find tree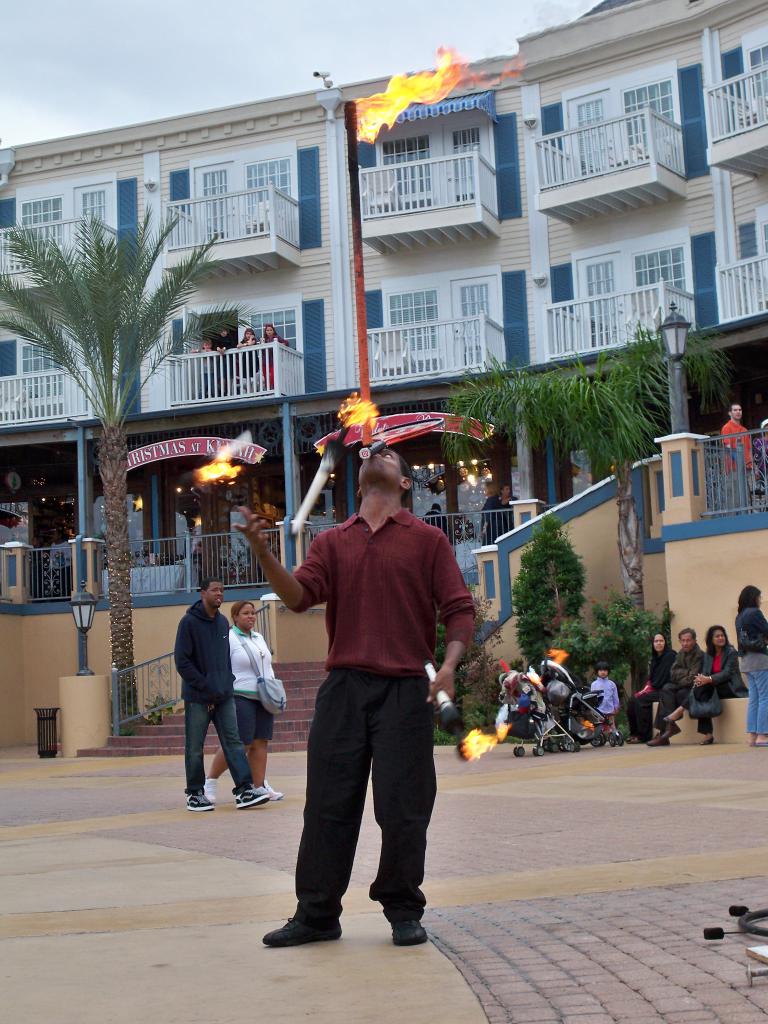
<box>498,512,600,676</box>
